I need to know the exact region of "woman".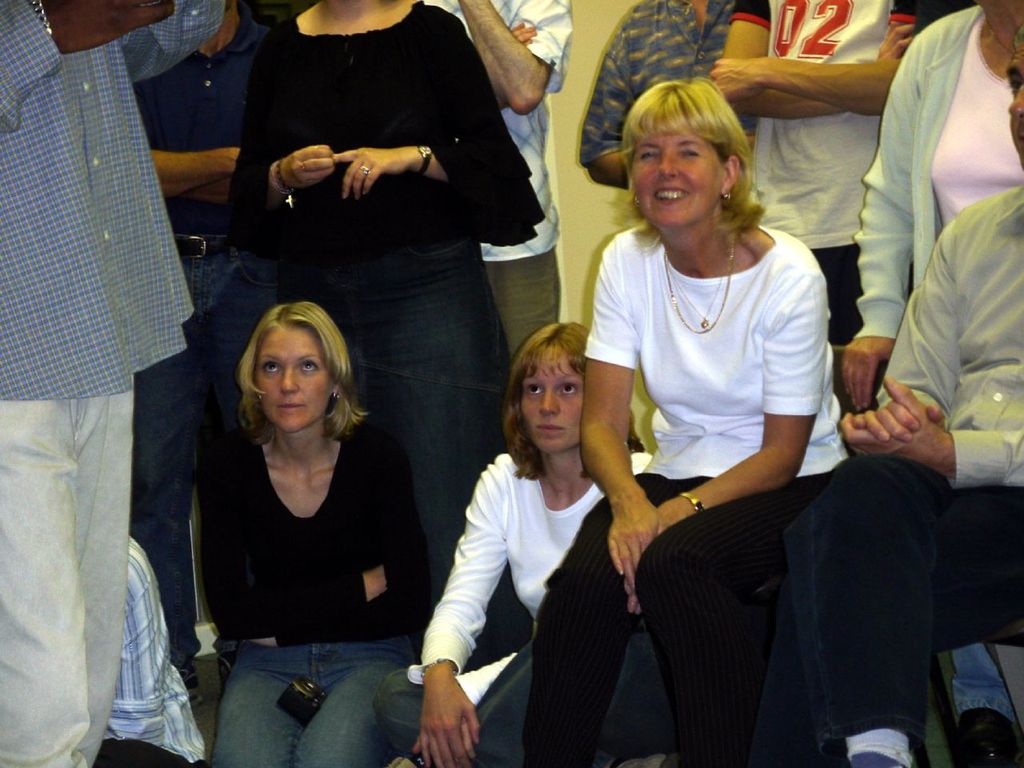
Region: Rect(410, 326, 653, 767).
